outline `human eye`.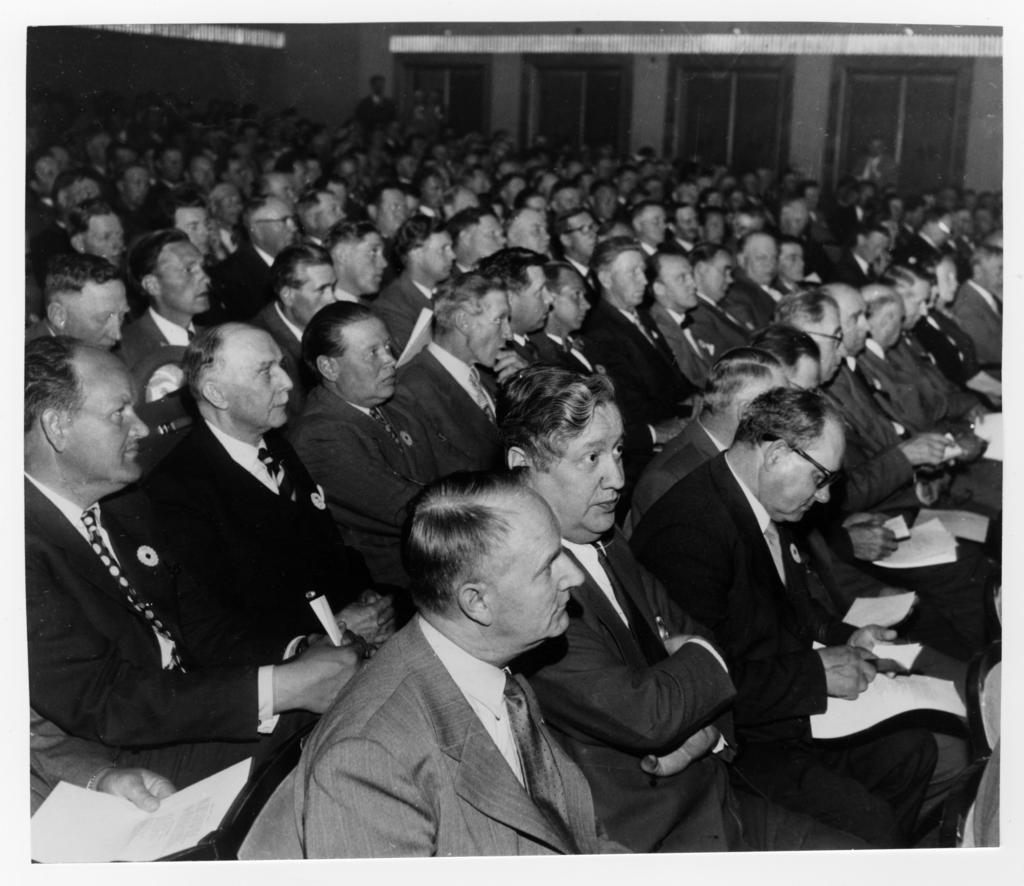
Outline: detection(316, 287, 324, 296).
